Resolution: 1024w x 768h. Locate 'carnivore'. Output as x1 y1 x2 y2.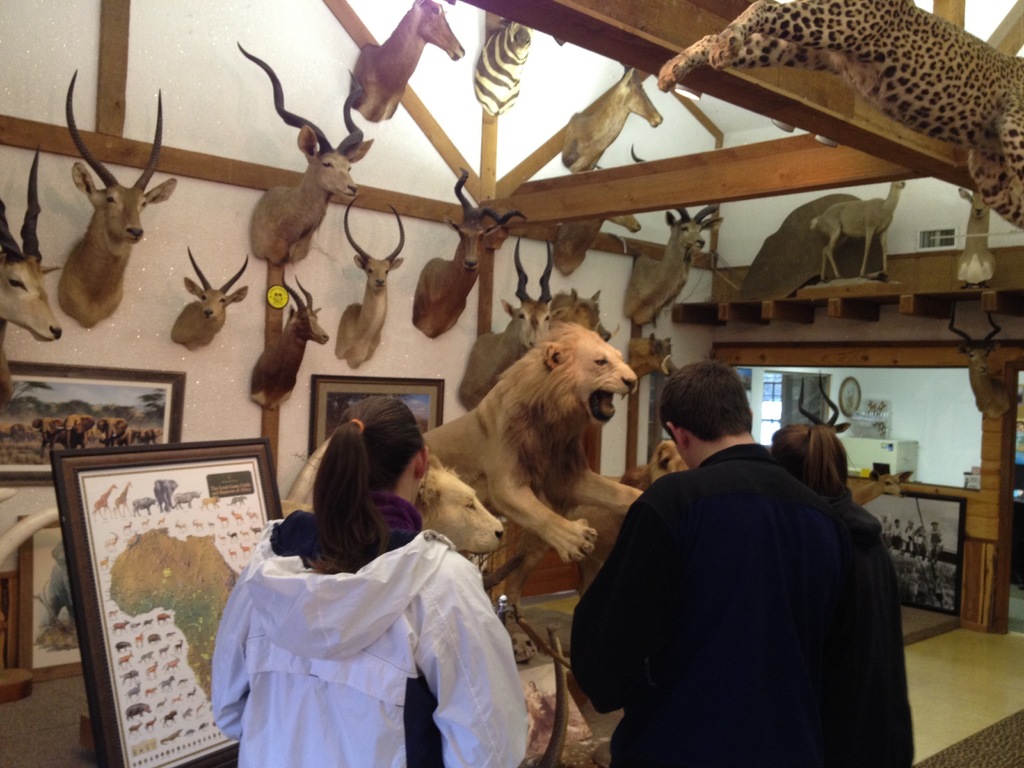
413 461 506 569.
